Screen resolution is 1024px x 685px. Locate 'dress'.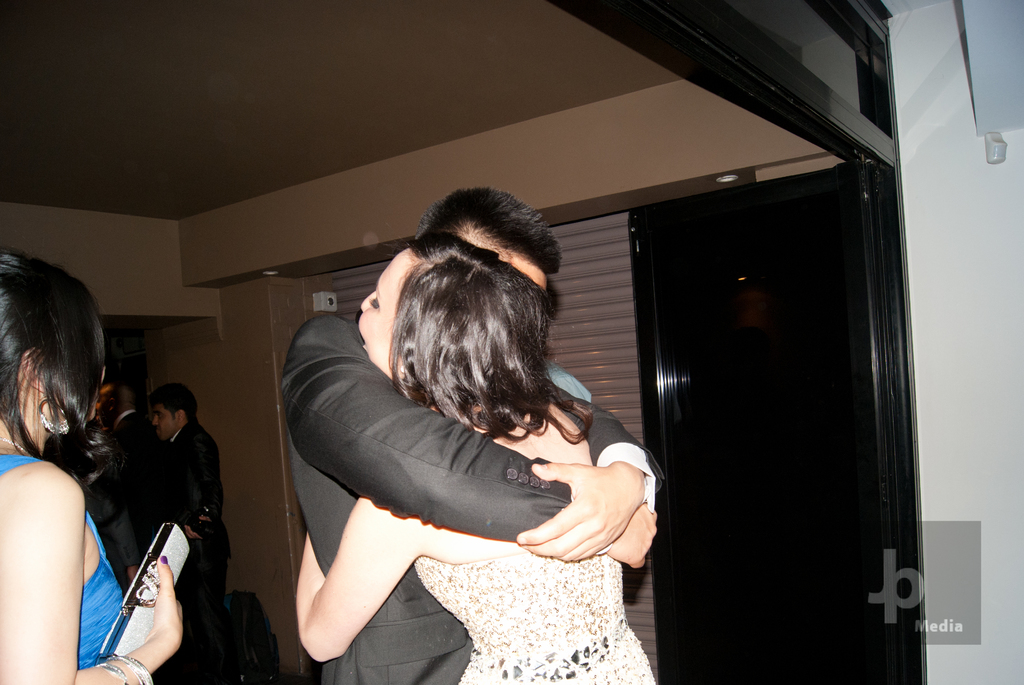
0/451/125/670.
